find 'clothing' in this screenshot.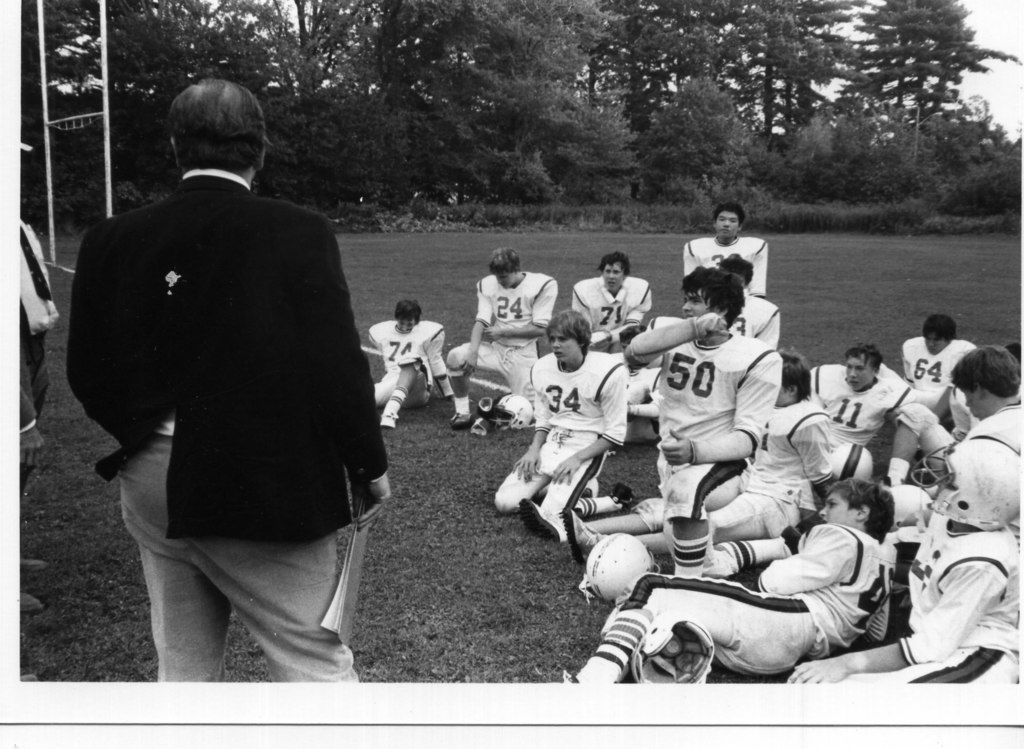
The bounding box for 'clothing' is x1=686, y1=225, x2=766, y2=293.
